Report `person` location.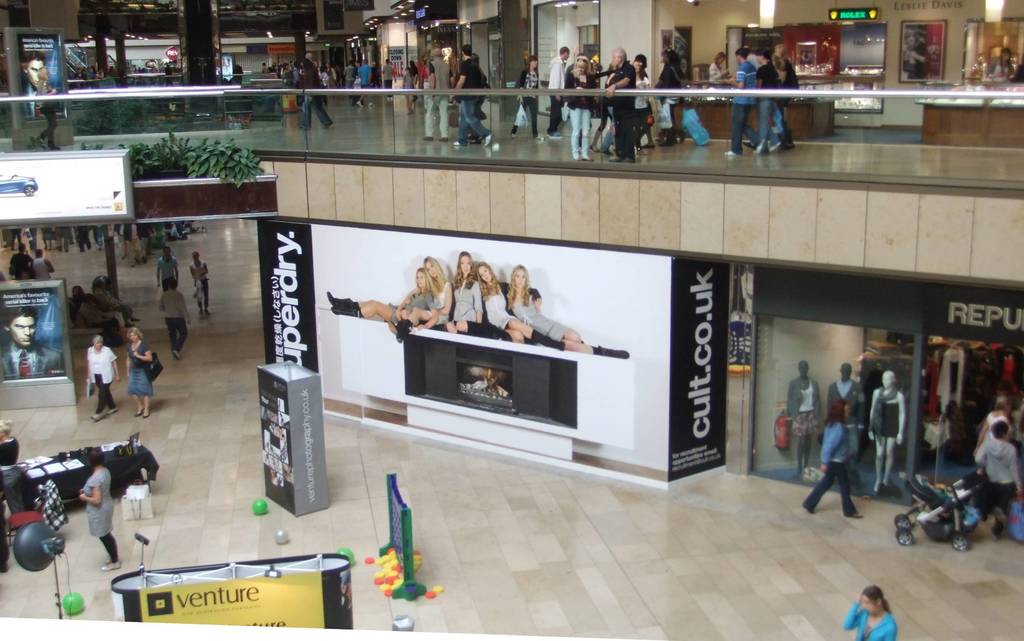
Report: Rect(449, 38, 494, 149).
